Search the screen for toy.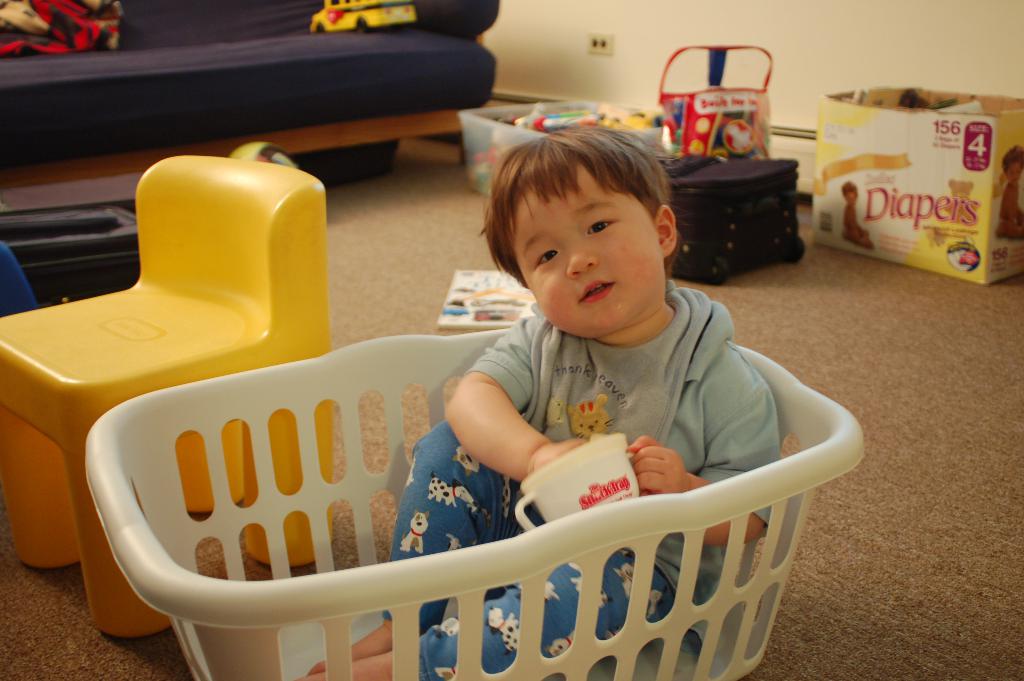
Found at [x1=0, y1=0, x2=123, y2=68].
